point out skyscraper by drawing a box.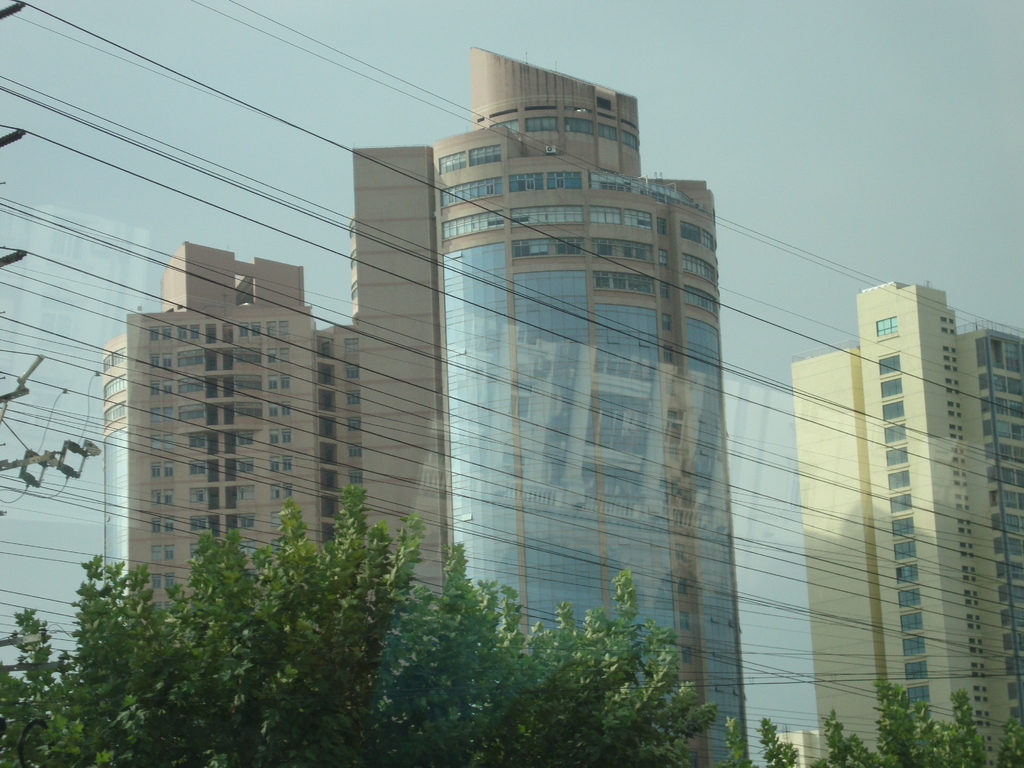
[357, 140, 440, 610].
